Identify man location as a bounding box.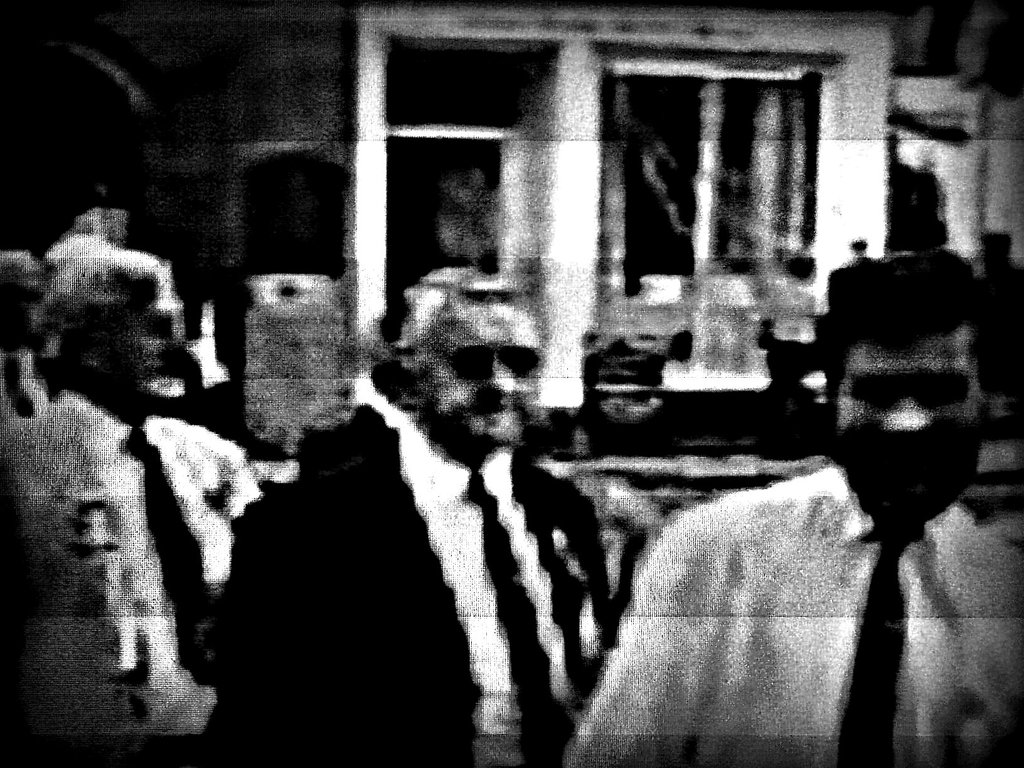
(x1=0, y1=236, x2=264, y2=767).
